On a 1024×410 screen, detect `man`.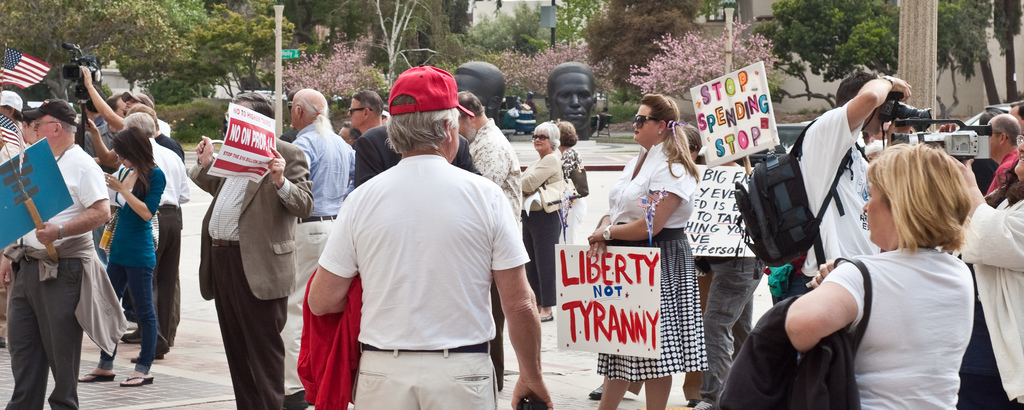
x1=341 y1=89 x2=383 y2=137.
